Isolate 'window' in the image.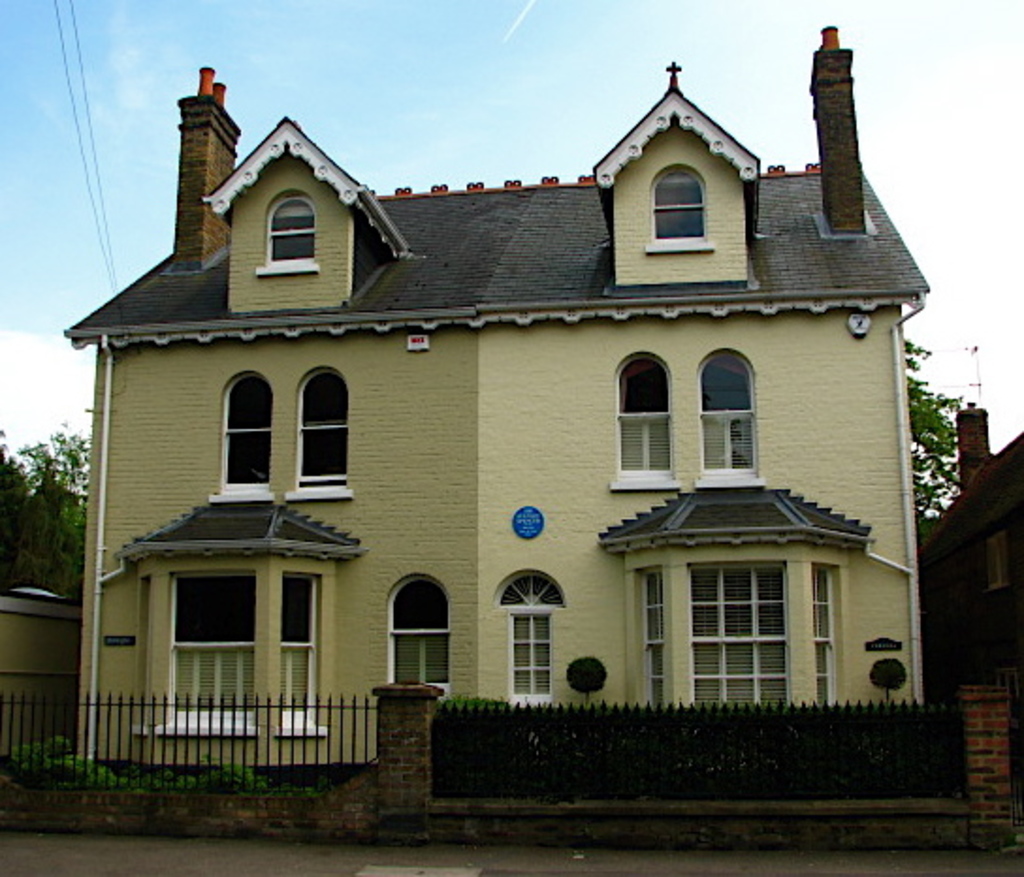
Isolated region: left=491, top=570, right=576, bottom=708.
